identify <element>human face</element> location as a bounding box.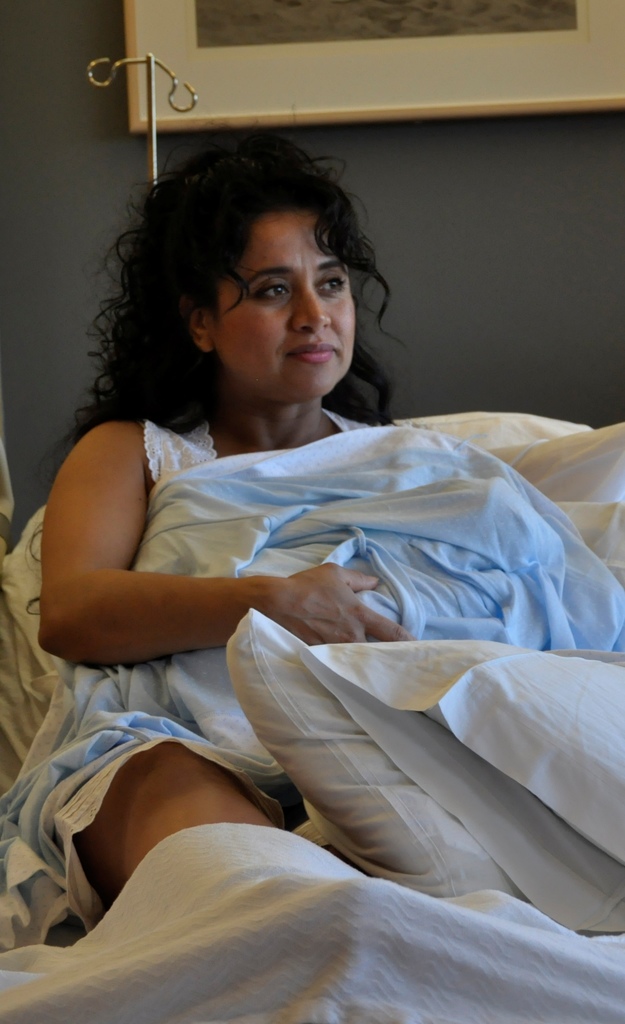
detection(206, 214, 360, 409).
